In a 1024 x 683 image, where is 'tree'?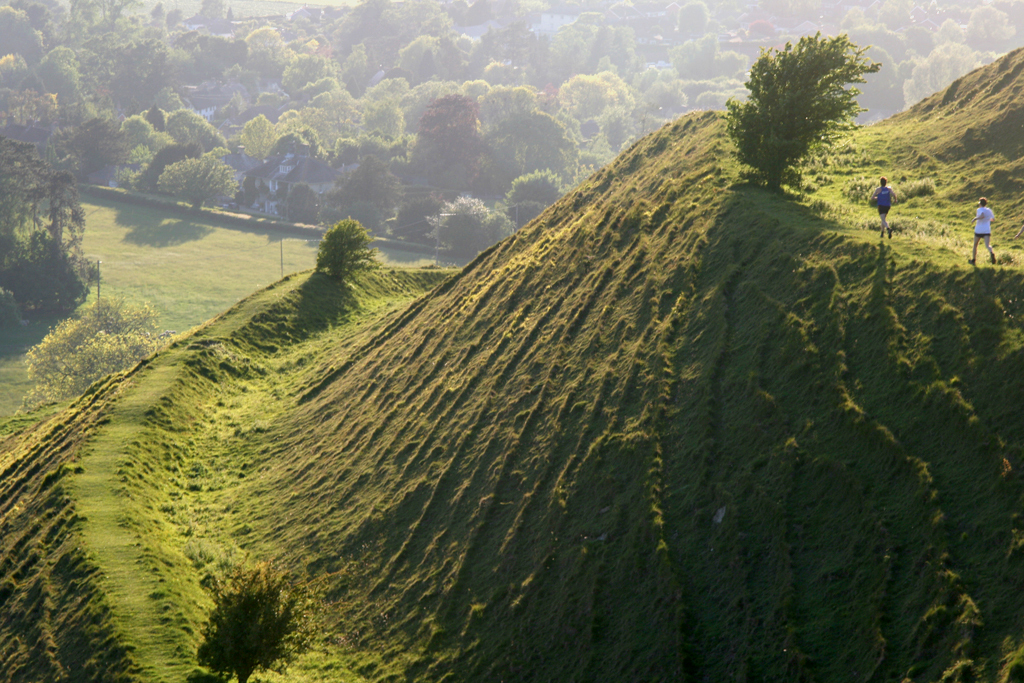
(312,220,388,278).
